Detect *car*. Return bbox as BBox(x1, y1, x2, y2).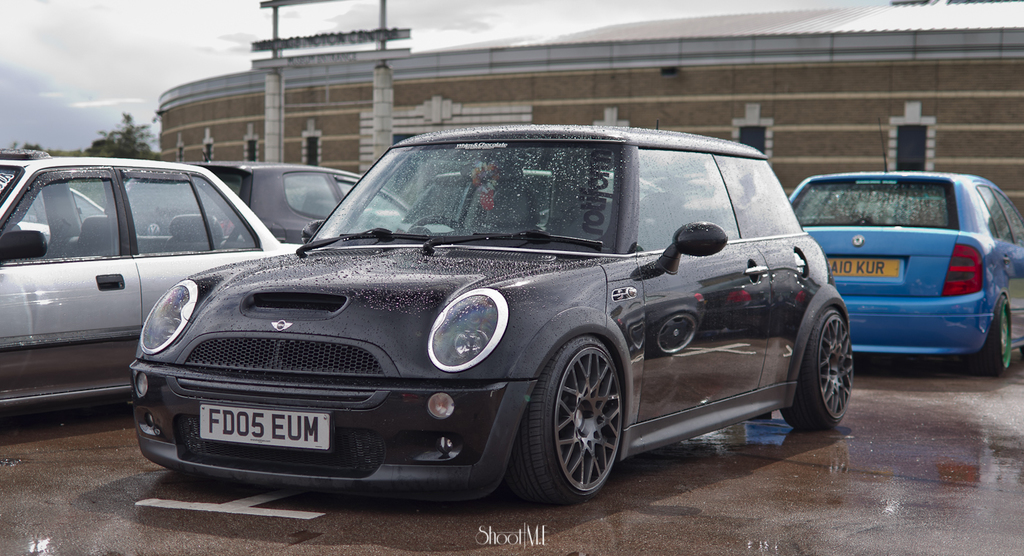
BBox(788, 116, 1023, 381).
